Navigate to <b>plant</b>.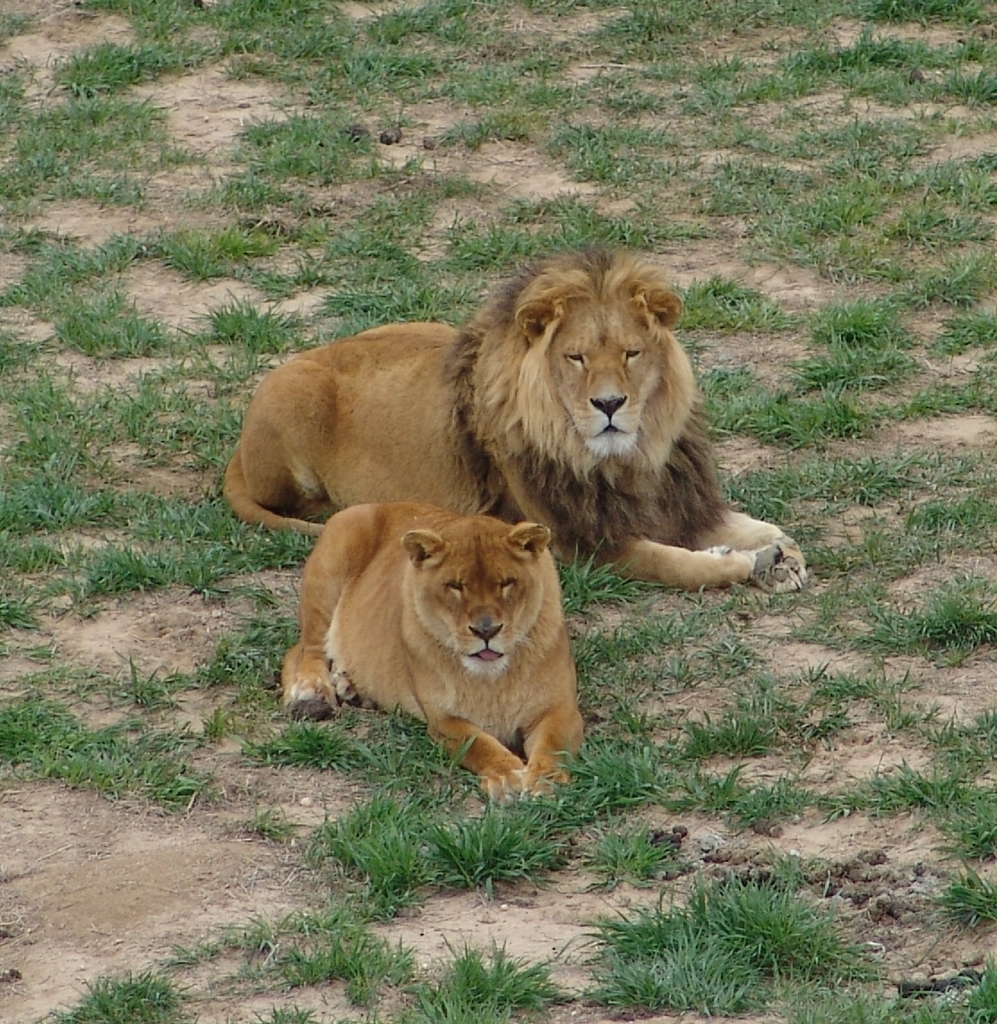
Navigation target: l=0, t=0, r=35, b=46.
